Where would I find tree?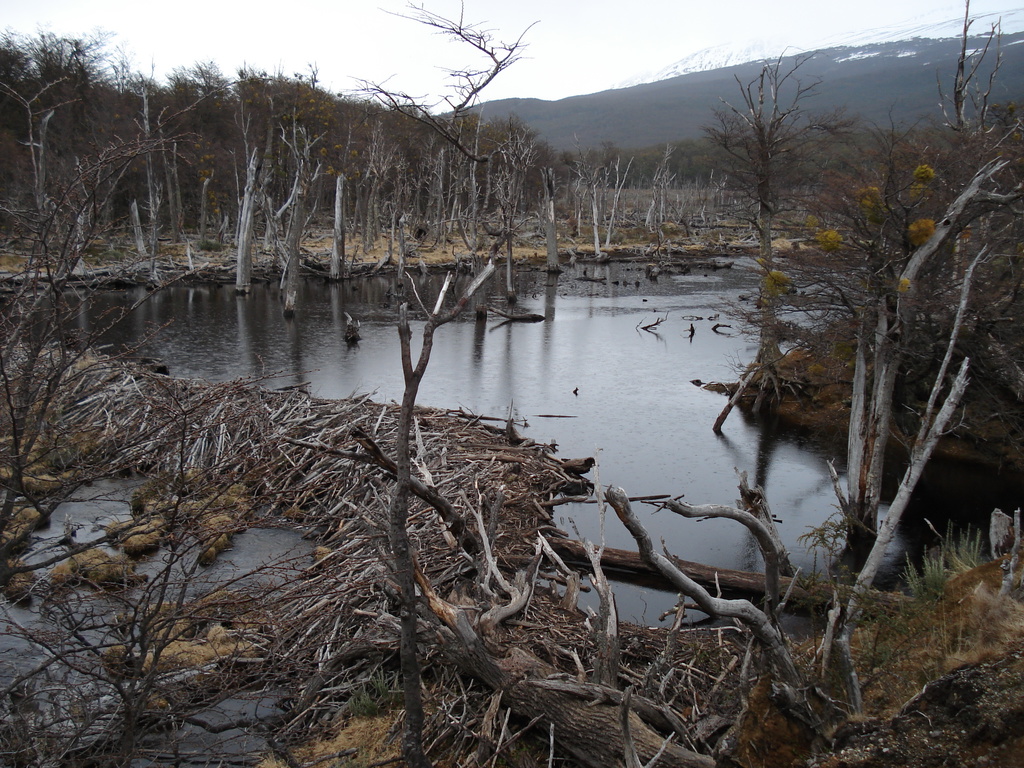
At x1=693, y1=40, x2=874, y2=409.
